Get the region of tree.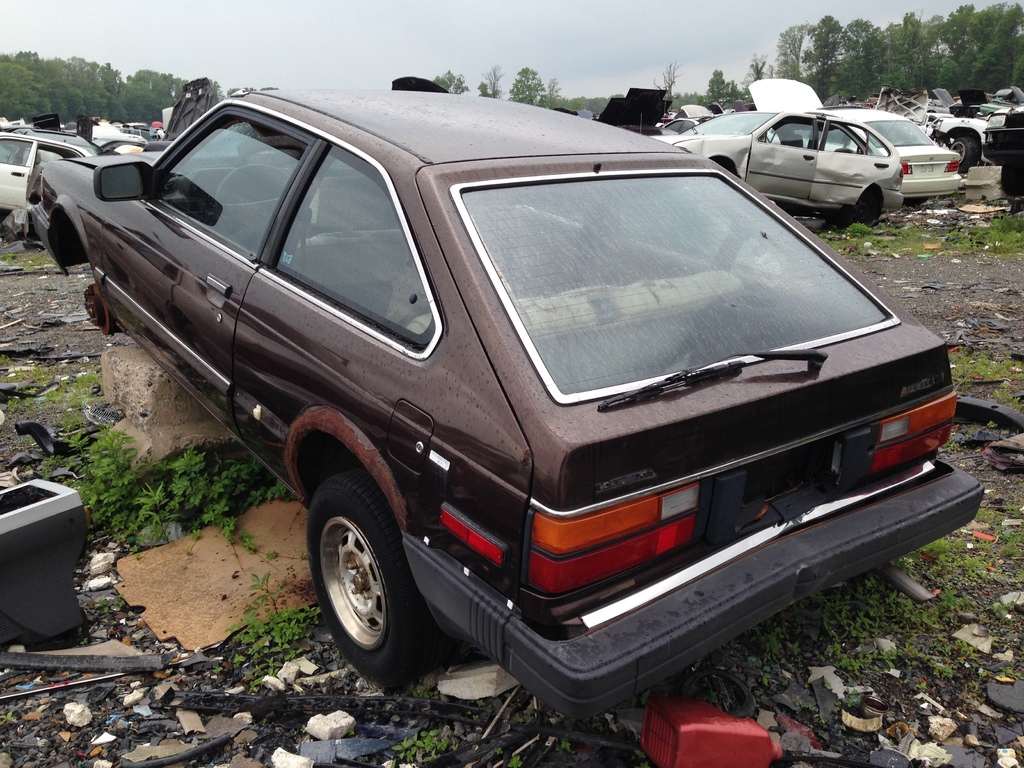
box=[984, 0, 1023, 102].
